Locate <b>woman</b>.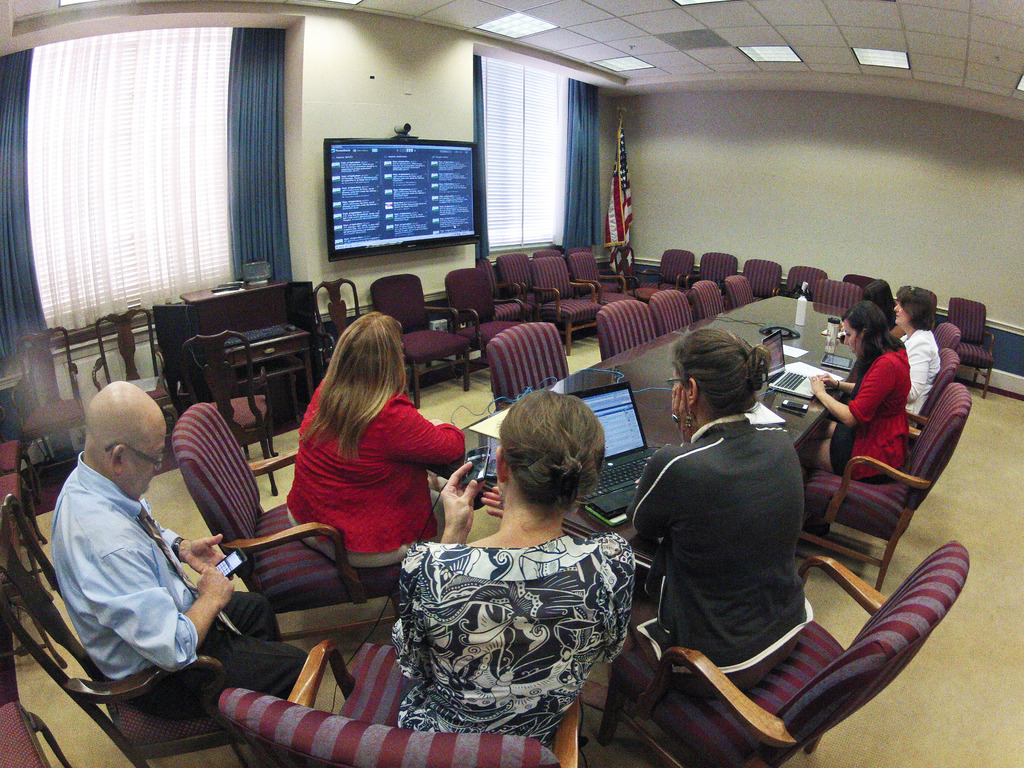
Bounding box: [883,283,938,426].
